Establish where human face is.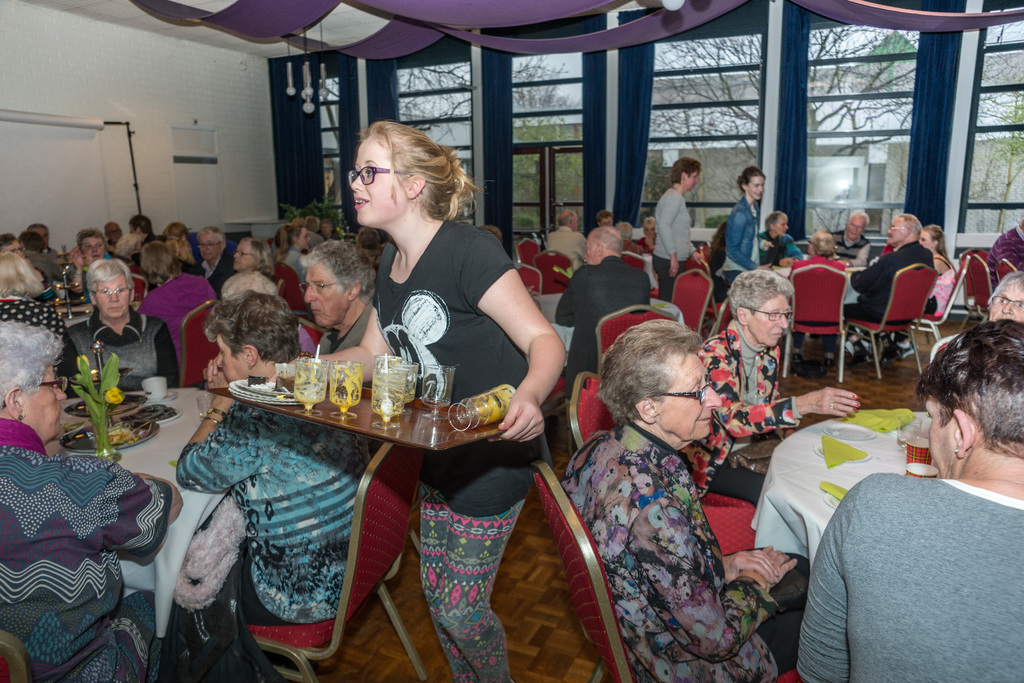
Established at (82,236,102,261).
